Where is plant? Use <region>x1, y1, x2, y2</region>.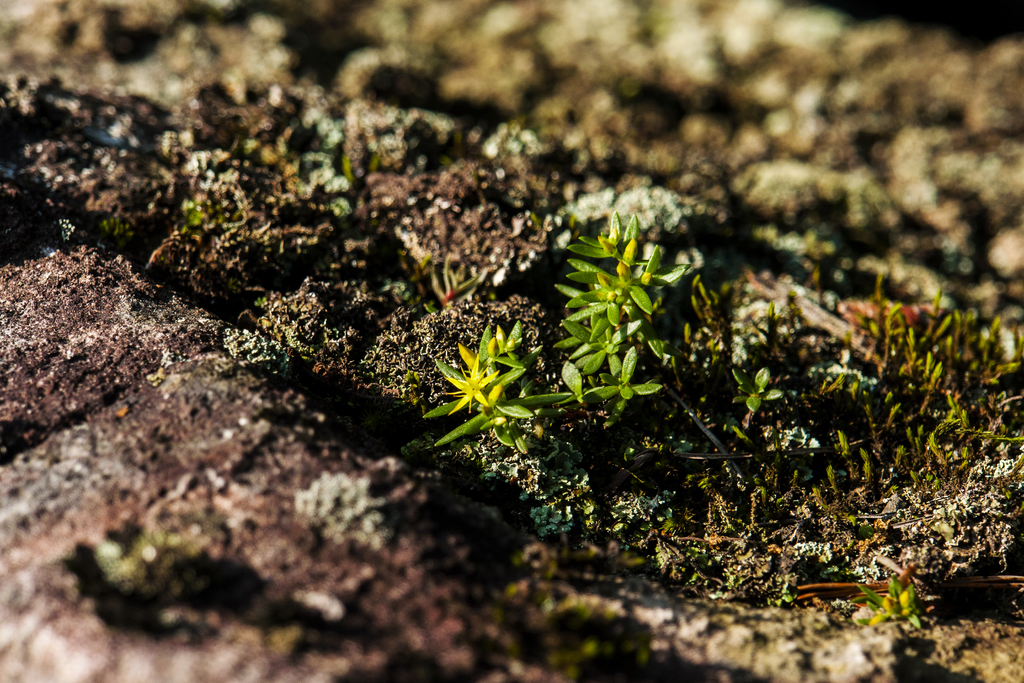
<region>488, 119, 535, 162</region>.
